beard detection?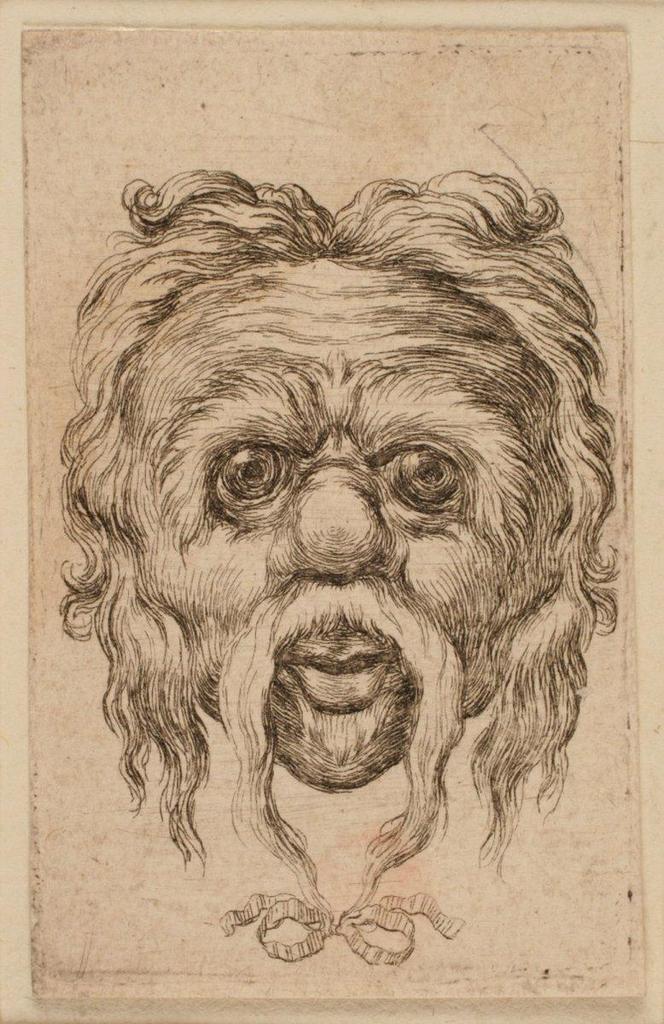
bbox=(143, 522, 537, 970)
